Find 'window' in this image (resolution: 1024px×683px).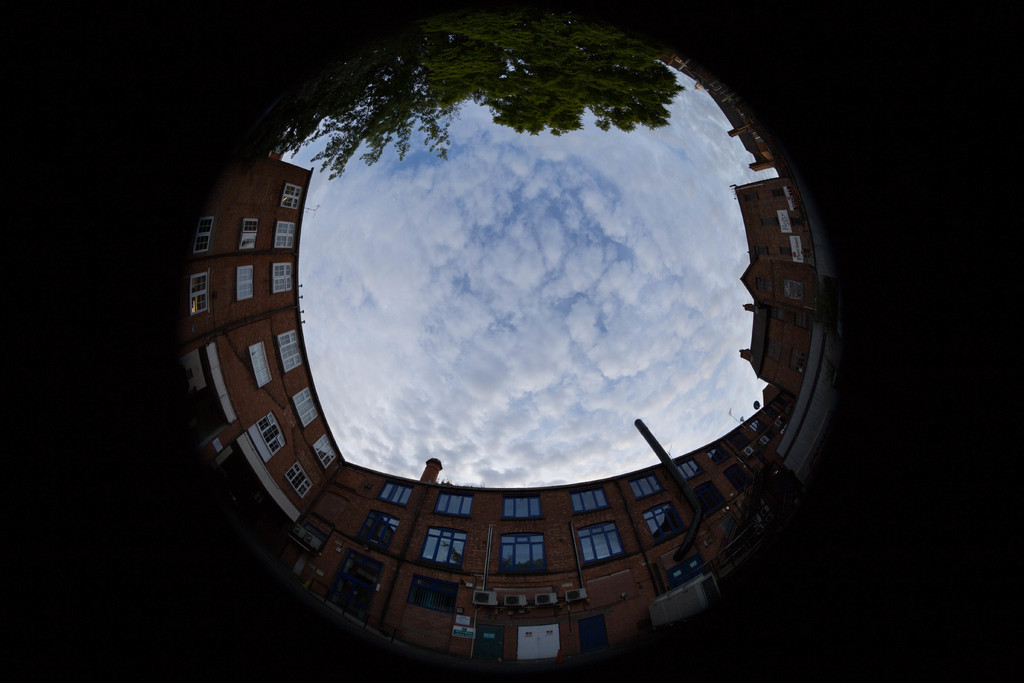
x1=282 y1=462 x2=318 y2=503.
